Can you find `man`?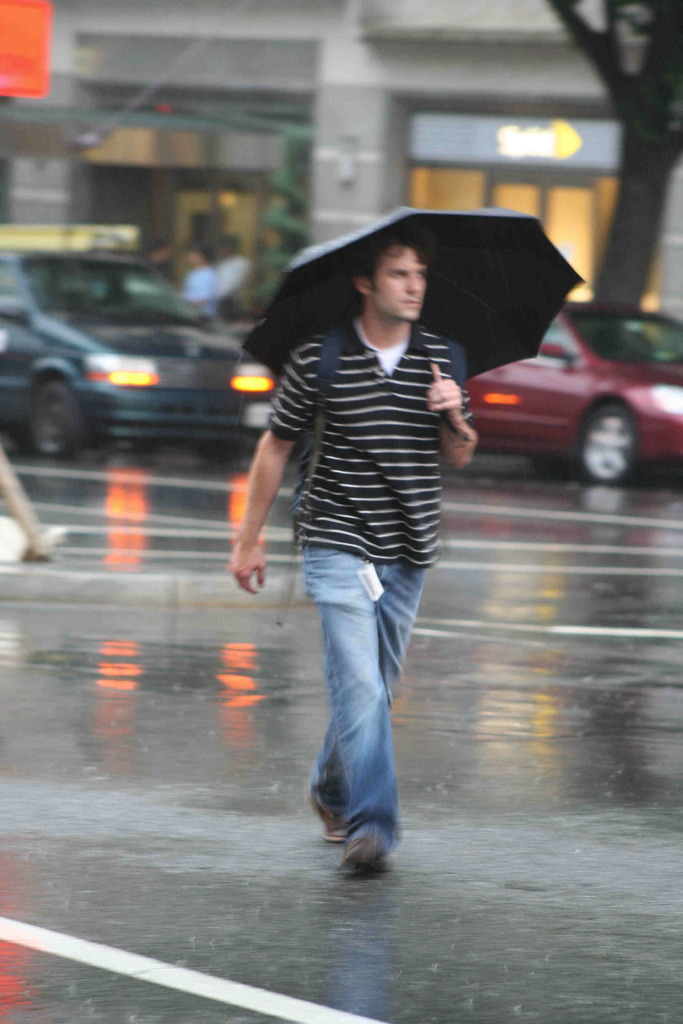
Yes, bounding box: [240,220,505,902].
